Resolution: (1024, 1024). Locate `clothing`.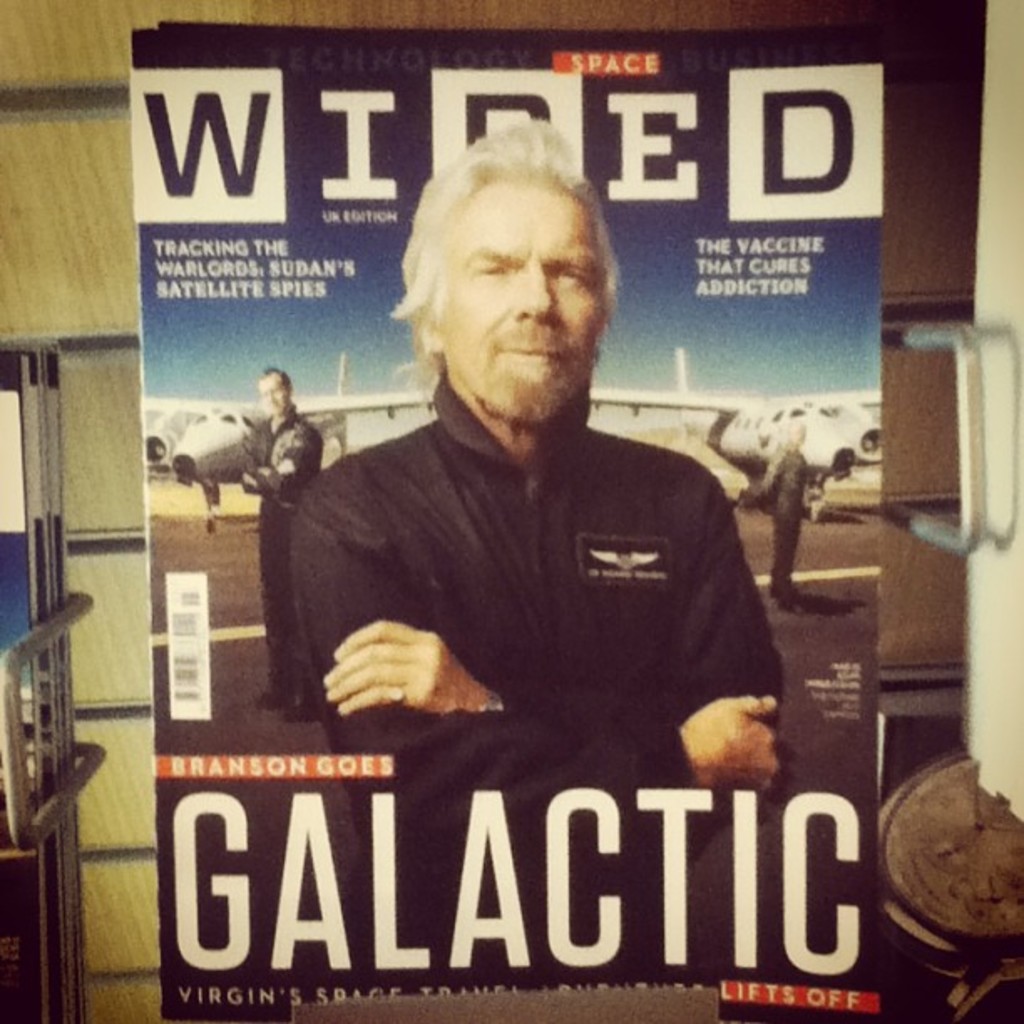
box(264, 331, 810, 833).
